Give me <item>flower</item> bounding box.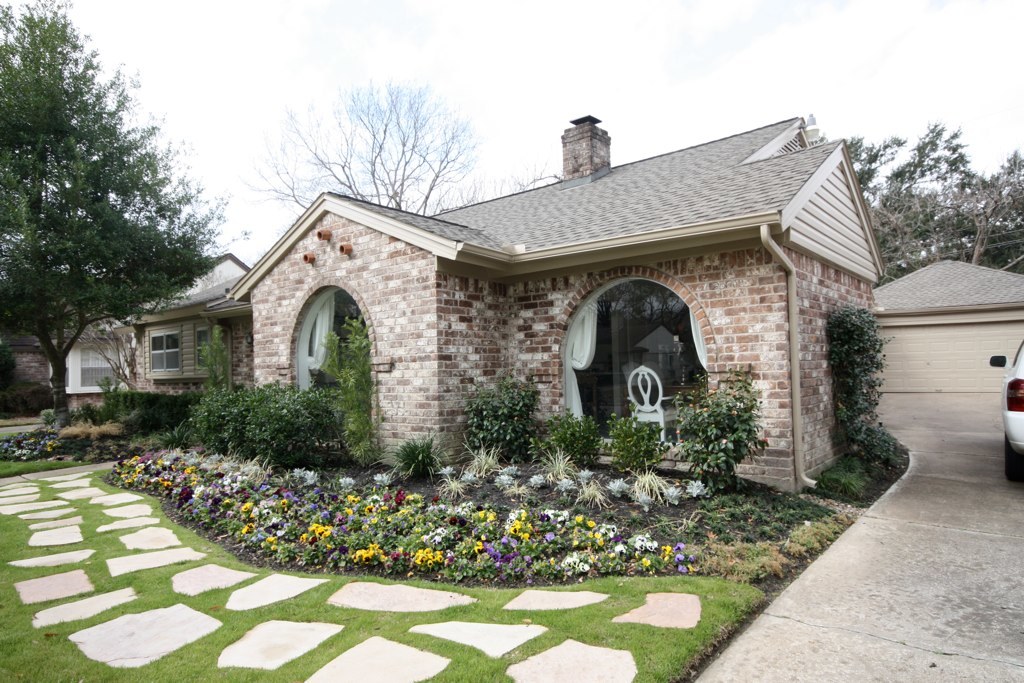
region(674, 545, 682, 550).
